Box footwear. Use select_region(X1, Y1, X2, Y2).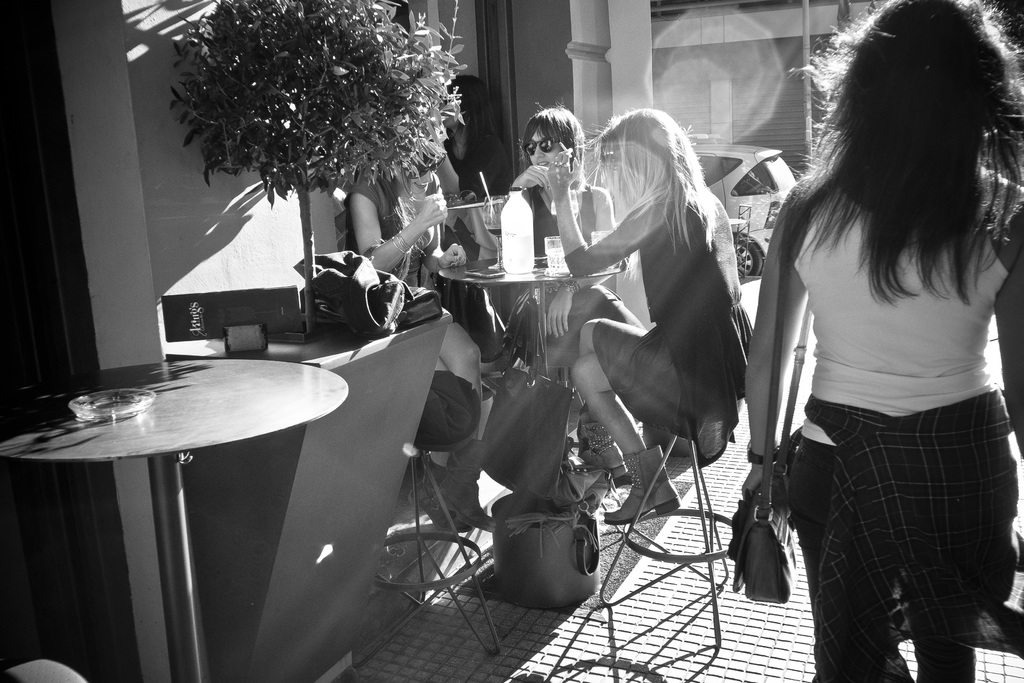
select_region(431, 436, 493, 537).
